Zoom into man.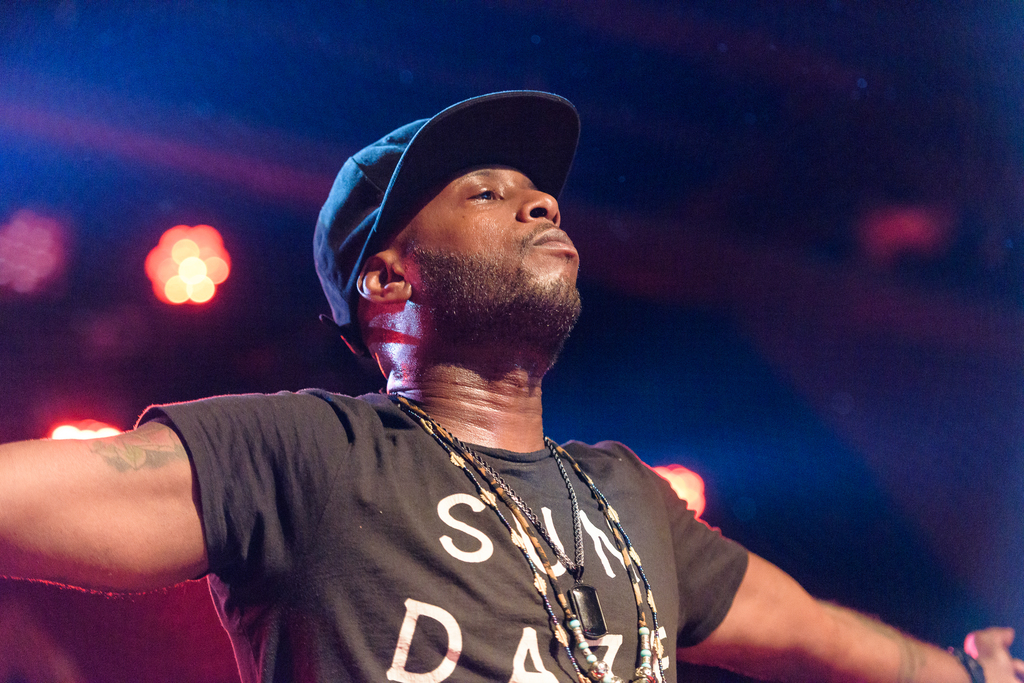
Zoom target: 0:86:1023:682.
